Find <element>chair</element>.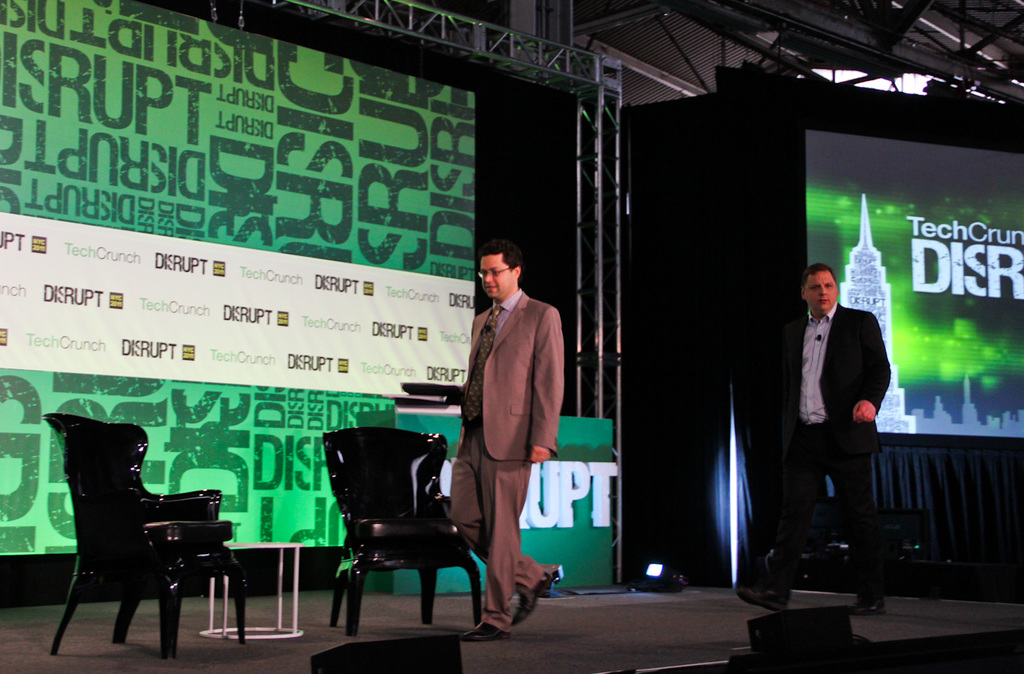
39 413 248 661.
